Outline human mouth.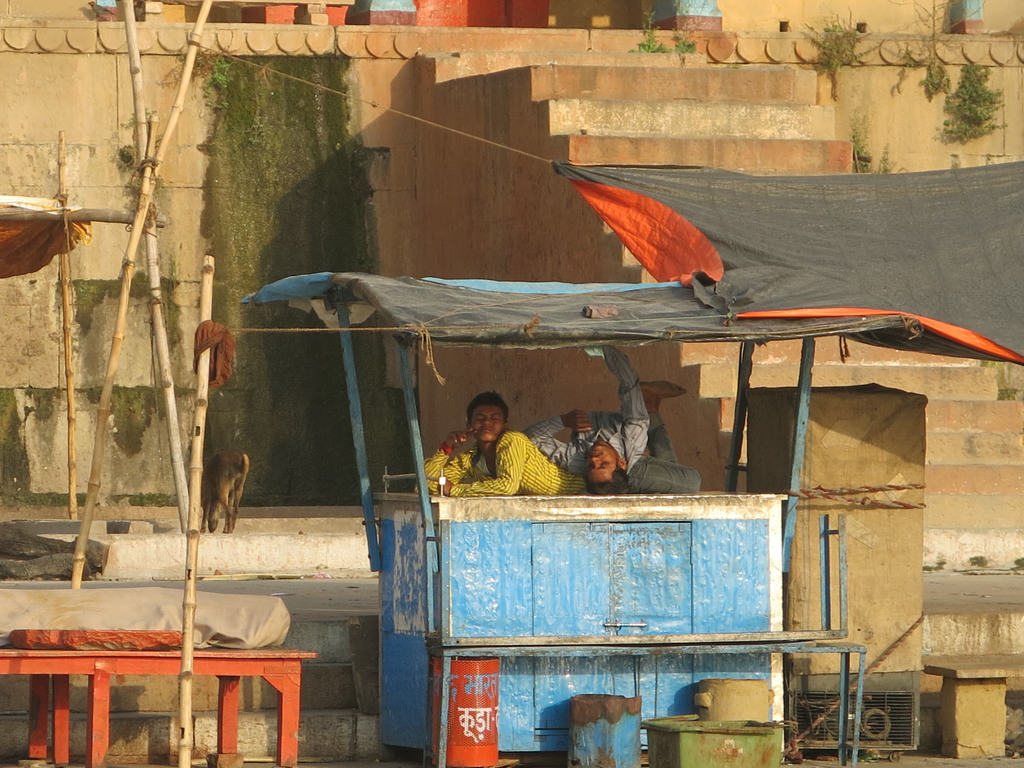
Outline: crop(480, 426, 495, 435).
